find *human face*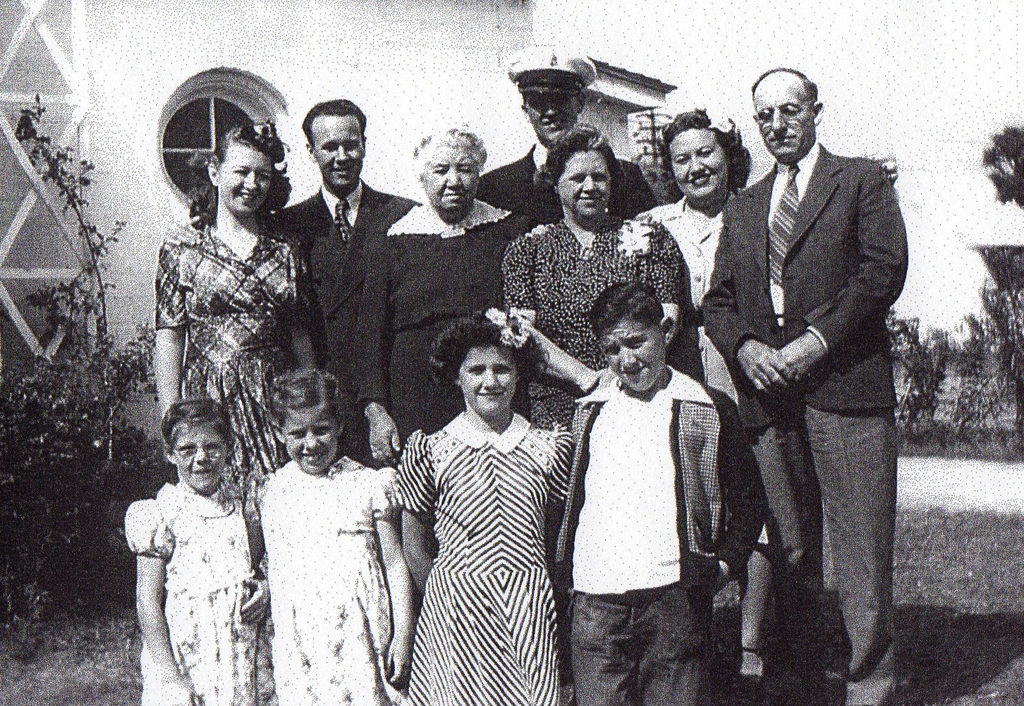
bbox=(172, 425, 230, 494)
